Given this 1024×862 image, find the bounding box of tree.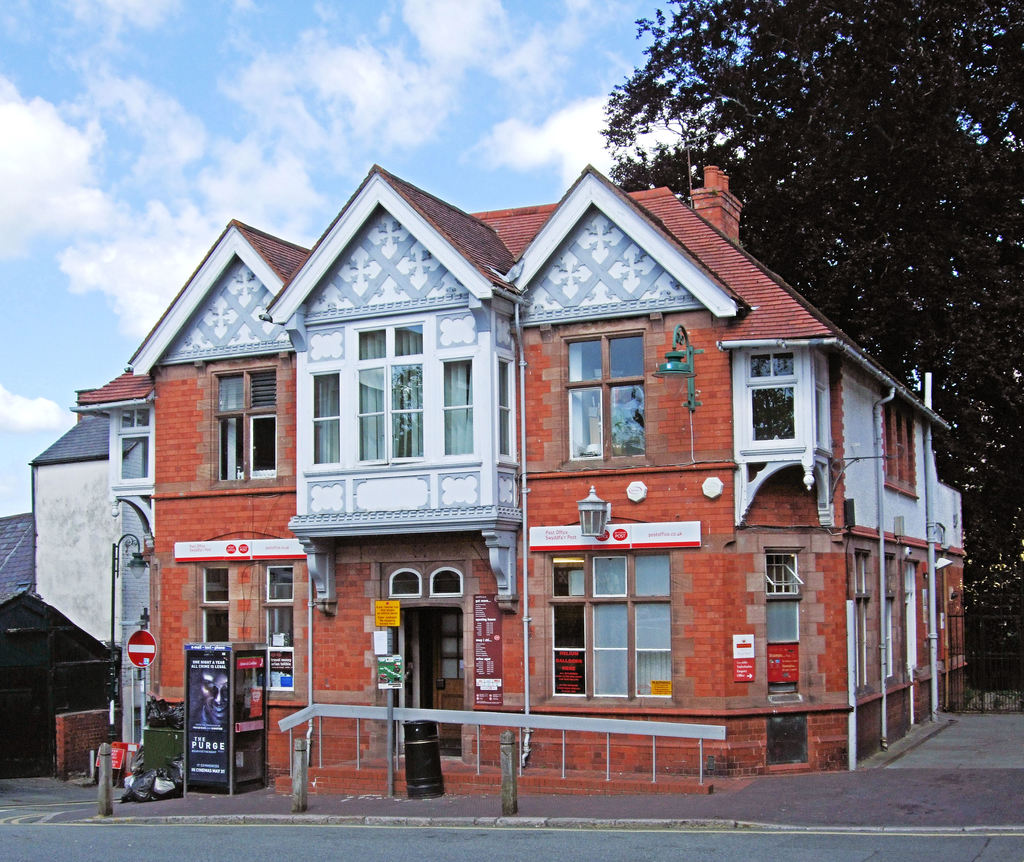
[595,1,1023,683].
